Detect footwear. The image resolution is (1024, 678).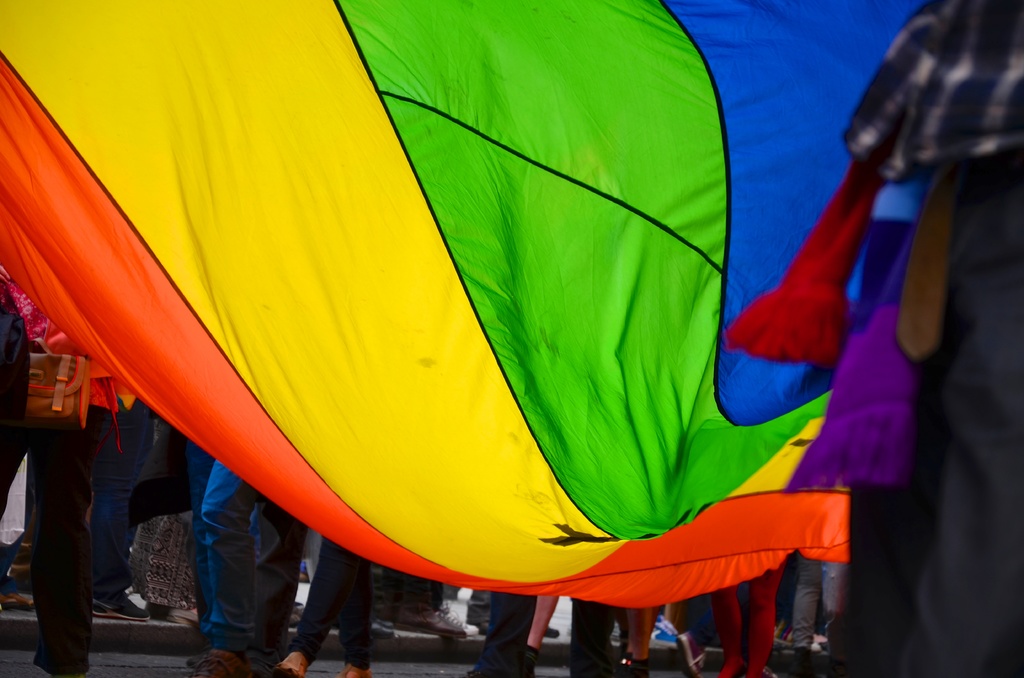
BBox(650, 618, 682, 646).
